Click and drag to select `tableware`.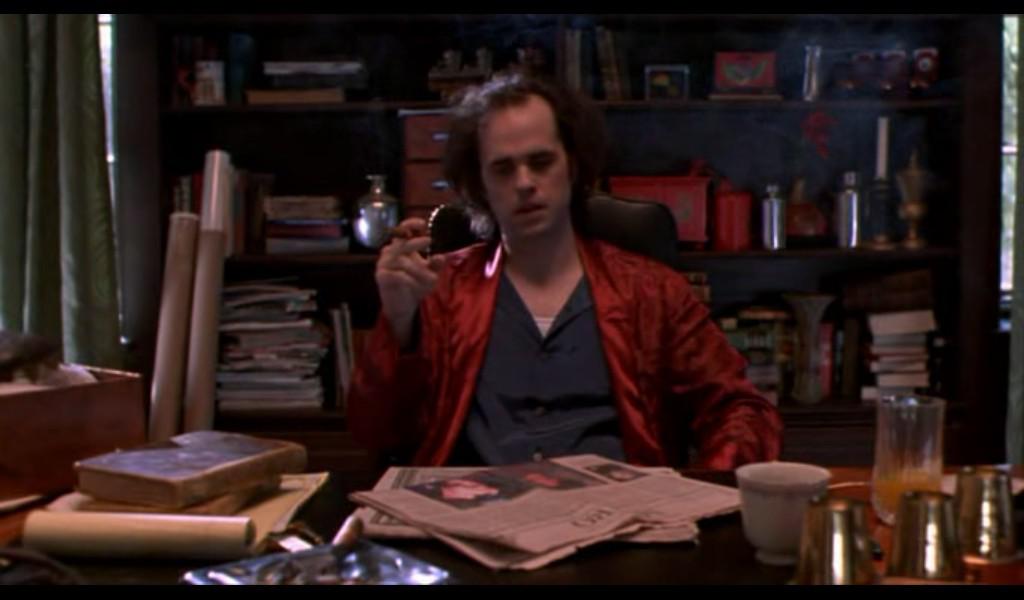
Selection: 888:491:966:586.
